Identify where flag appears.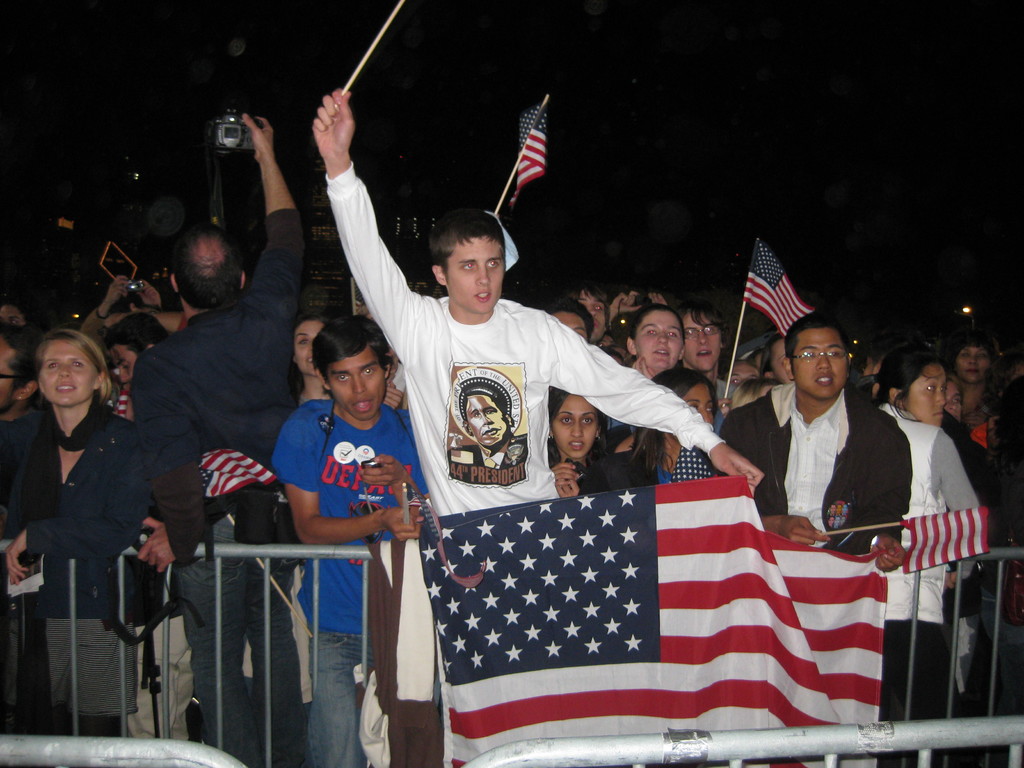
Appears at [893, 503, 988, 572].
